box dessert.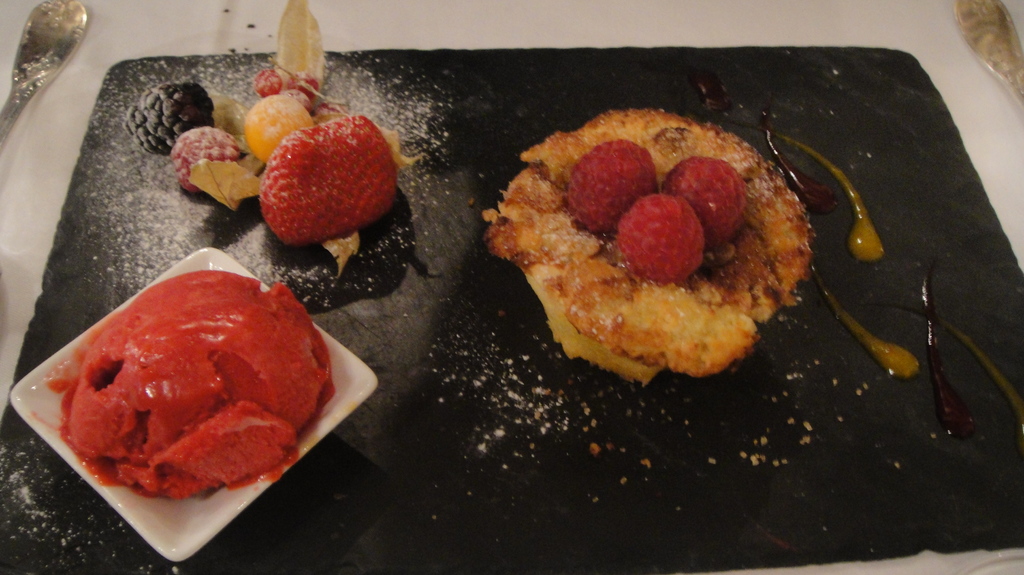
select_region(484, 98, 807, 381).
